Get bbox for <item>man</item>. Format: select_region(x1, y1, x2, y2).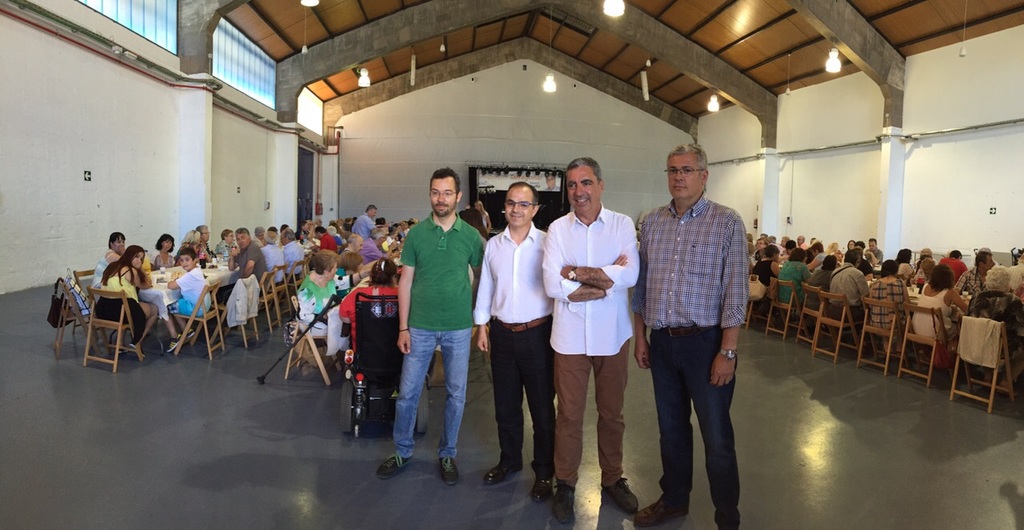
select_region(952, 252, 994, 296).
